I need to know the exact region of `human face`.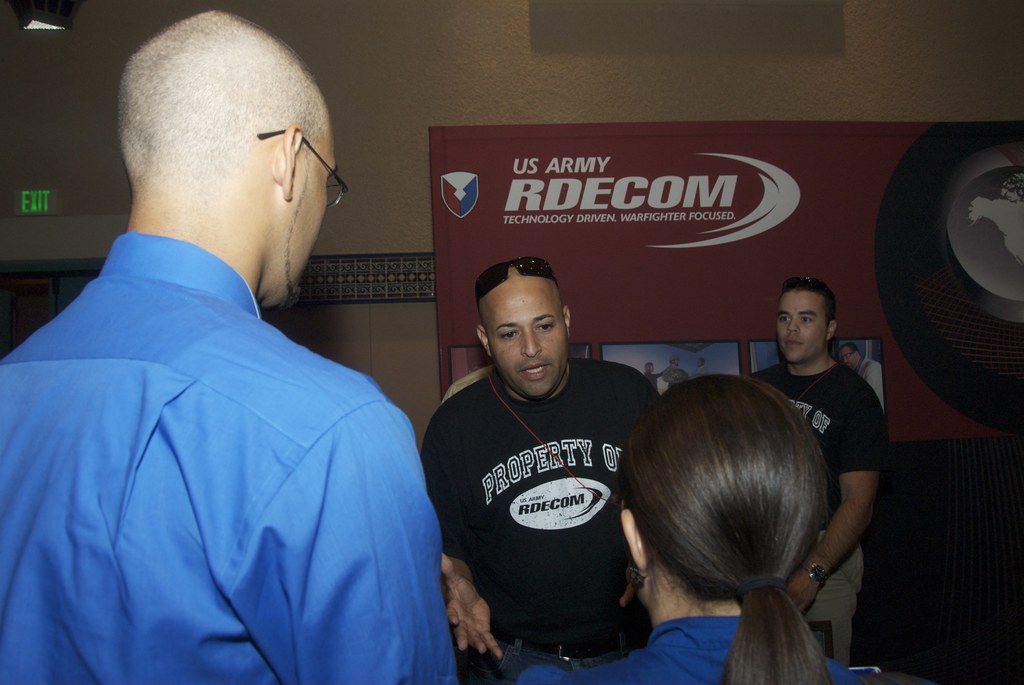
Region: {"left": 778, "top": 289, "right": 828, "bottom": 361}.
